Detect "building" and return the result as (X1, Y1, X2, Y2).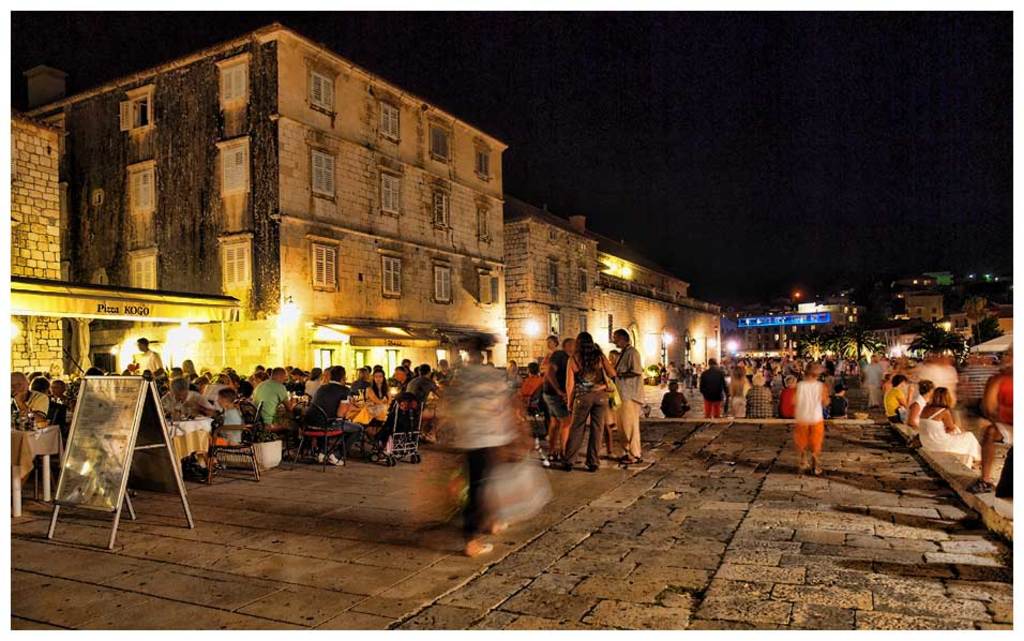
(0, 24, 511, 373).
